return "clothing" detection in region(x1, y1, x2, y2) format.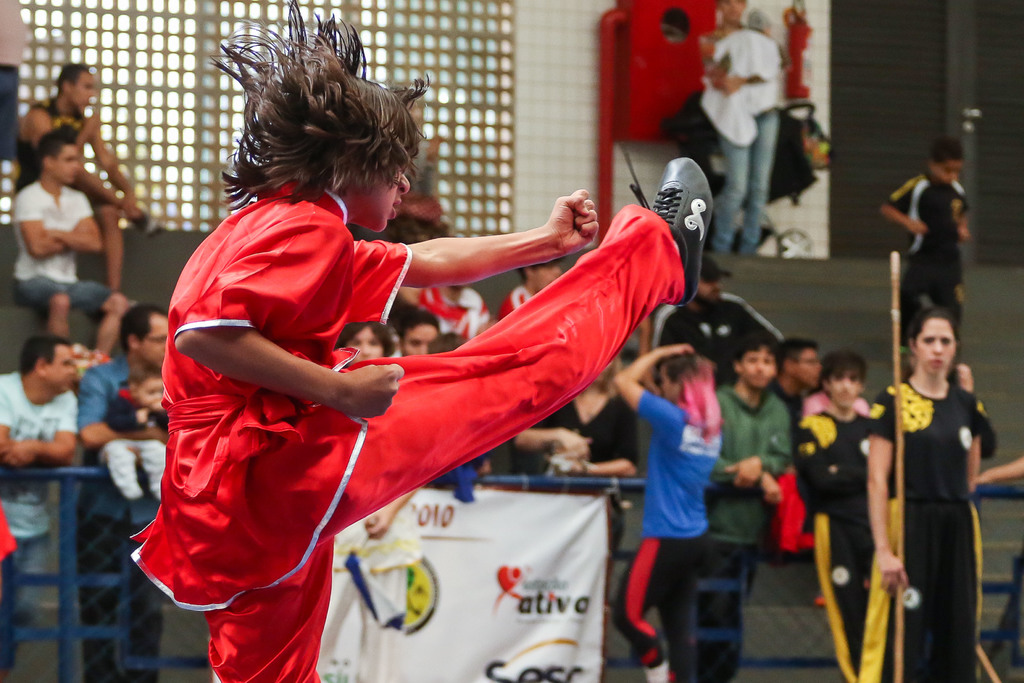
region(880, 172, 972, 362).
